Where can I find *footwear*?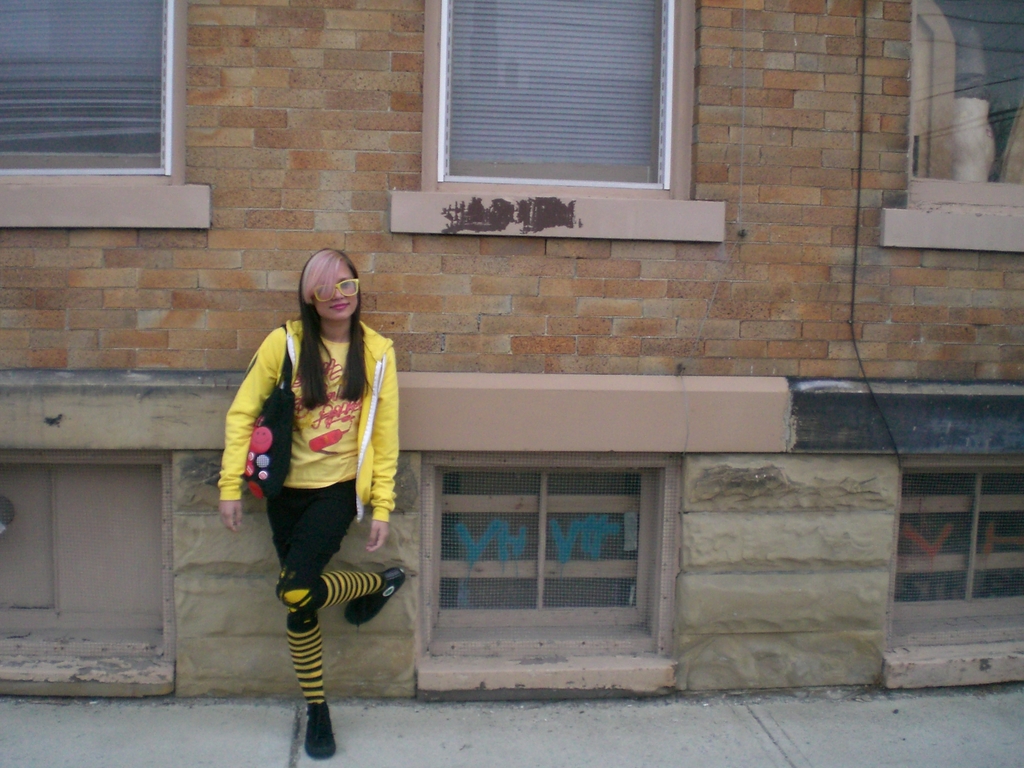
You can find it at (x1=344, y1=567, x2=405, y2=626).
